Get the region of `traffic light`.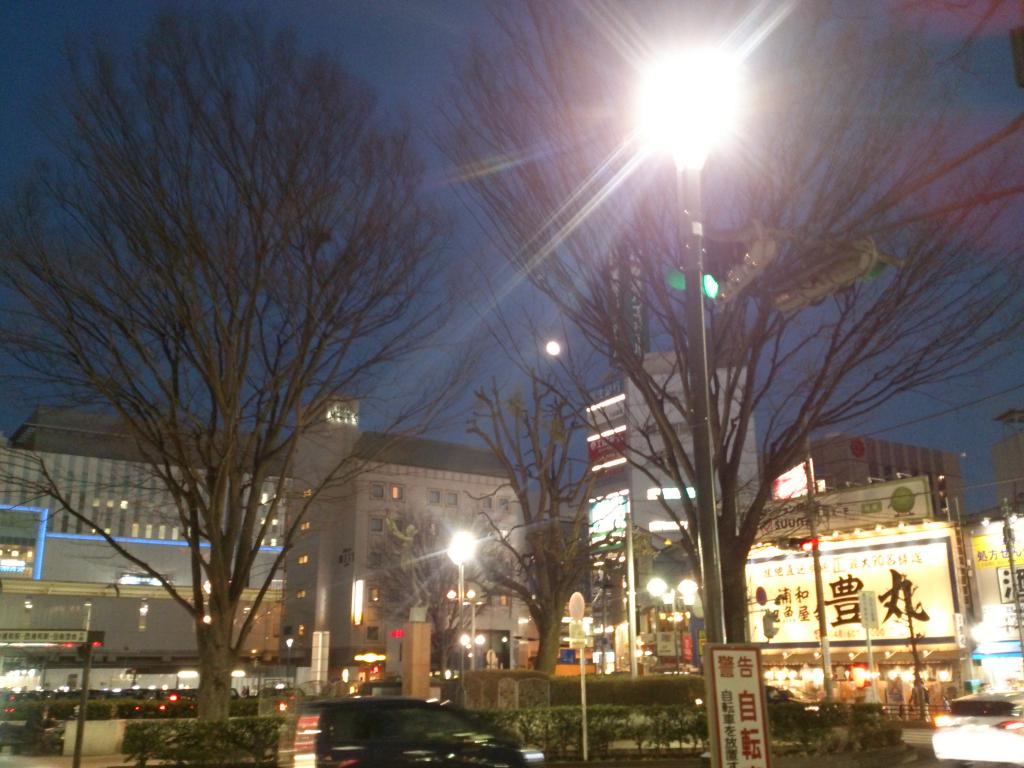
x1=697 y1=222 x2=772 y2=309.
